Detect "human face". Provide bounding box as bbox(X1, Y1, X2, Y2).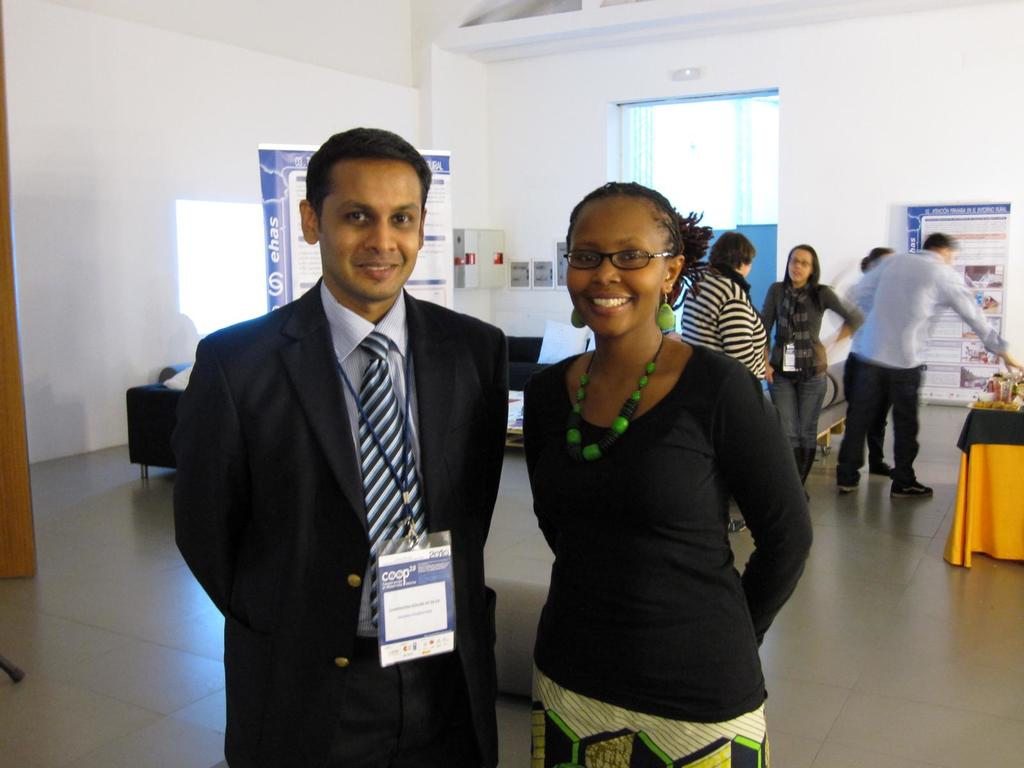
bbox(321, 163, 420, 296).
